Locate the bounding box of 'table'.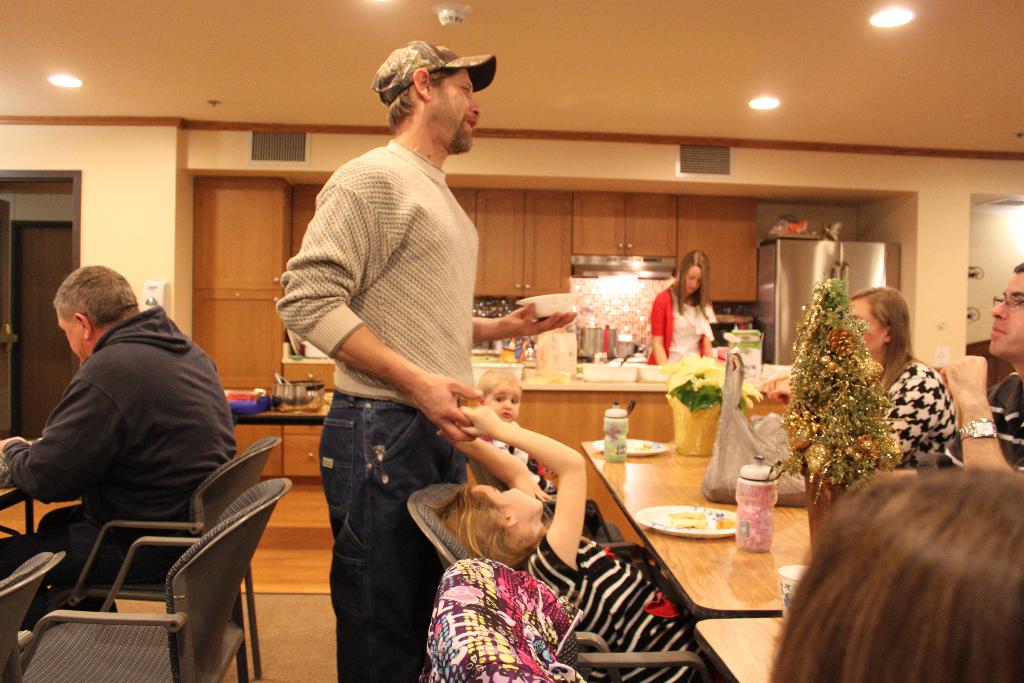
Bounding box: 577, 440, 796, 621.
